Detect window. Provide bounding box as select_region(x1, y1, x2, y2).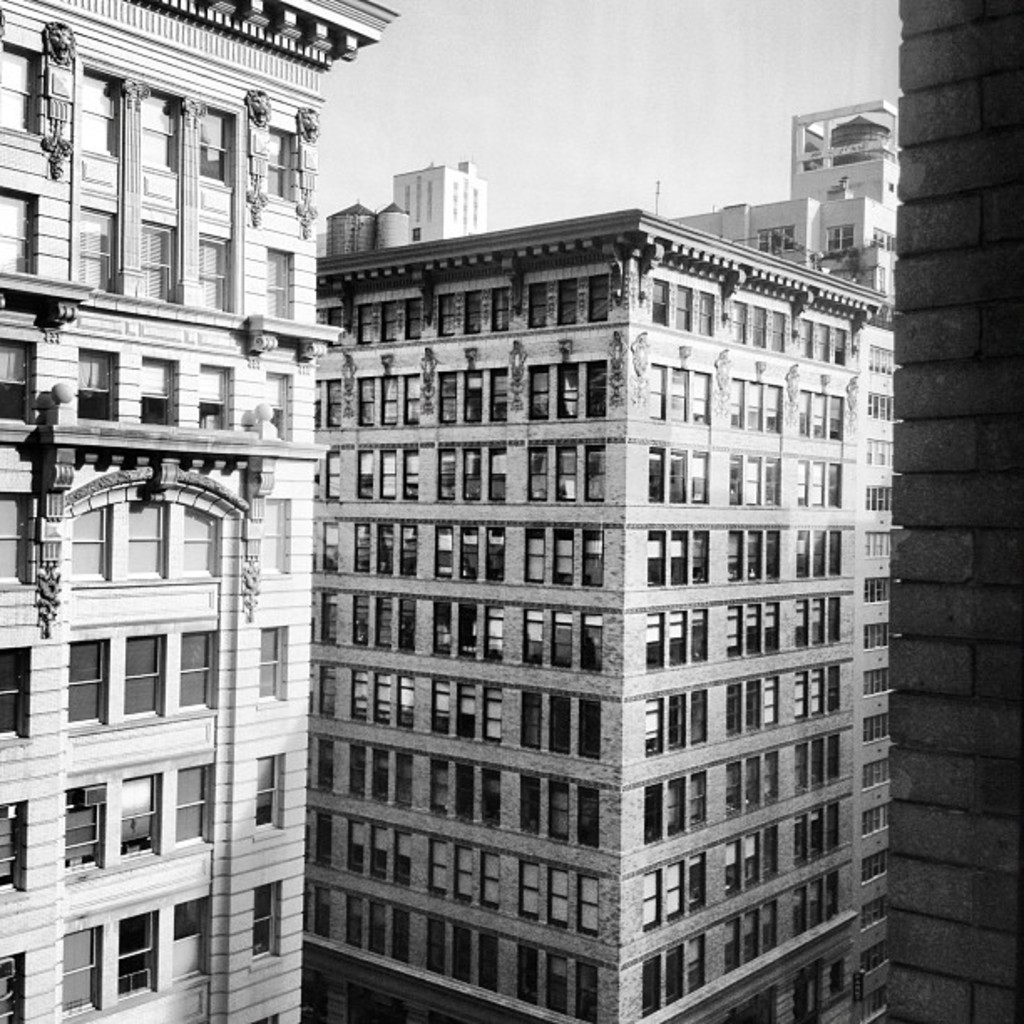
select_region(462, 370, 487, 432).
